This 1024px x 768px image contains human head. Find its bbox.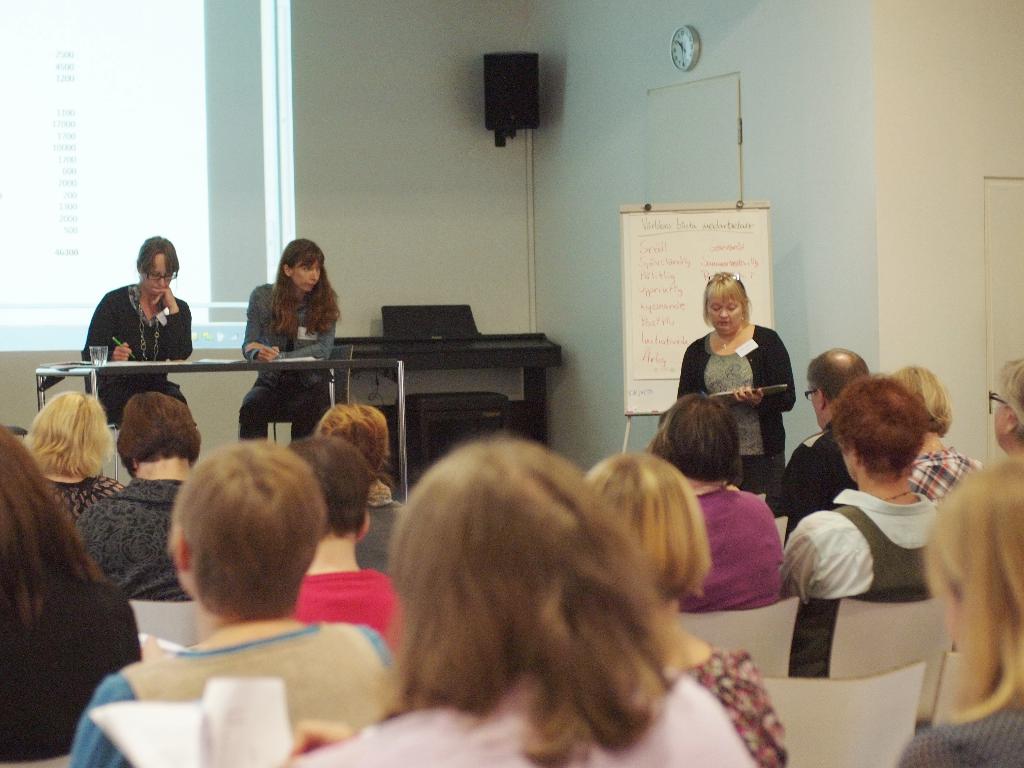
{"x1": 278, "y1": 244, "x2": 324, "y2": 294}.
